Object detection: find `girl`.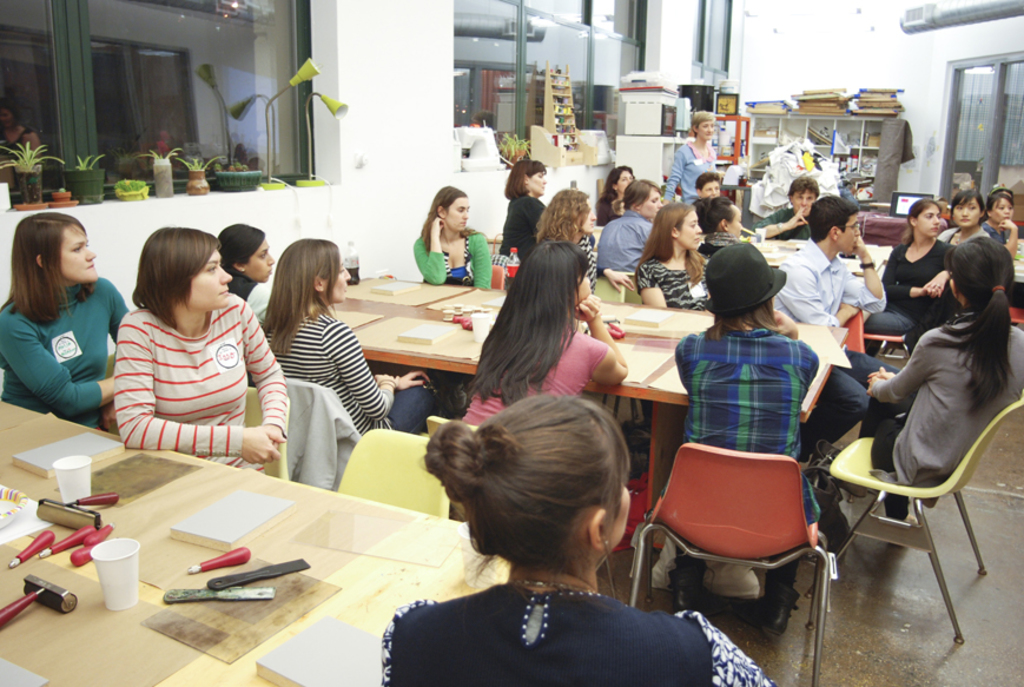
{"left": 379, "top": 391, "right": 778, "bottom": 686}.
